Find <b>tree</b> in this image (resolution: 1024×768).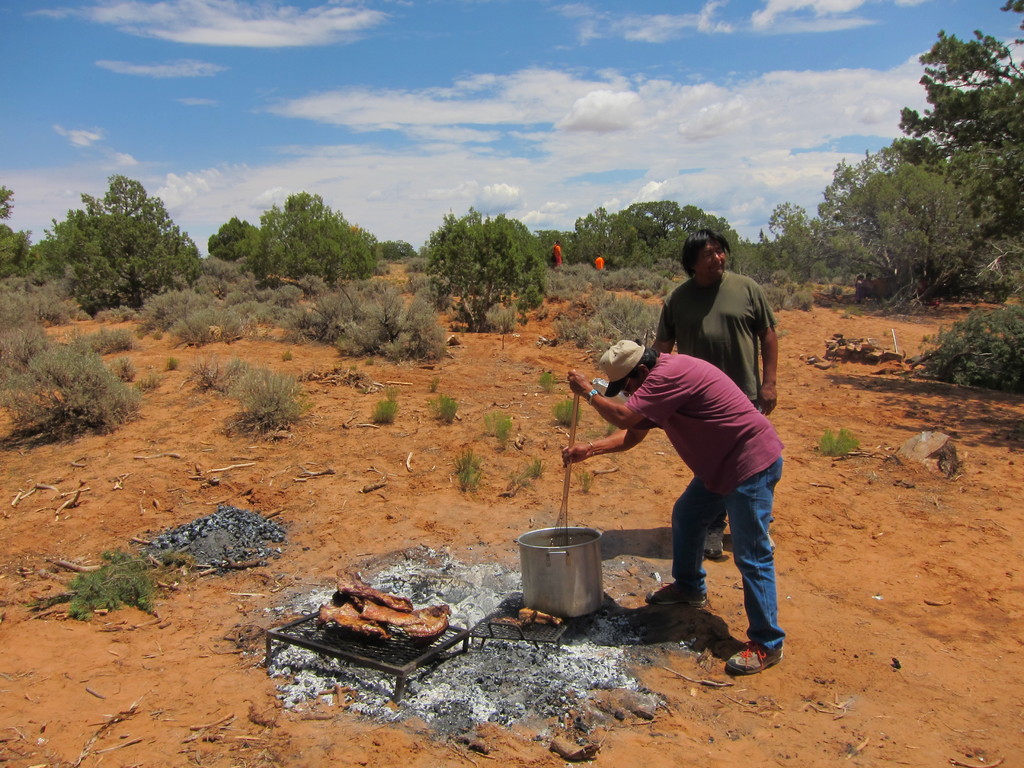
BBox(0, 176, 15, 217).
